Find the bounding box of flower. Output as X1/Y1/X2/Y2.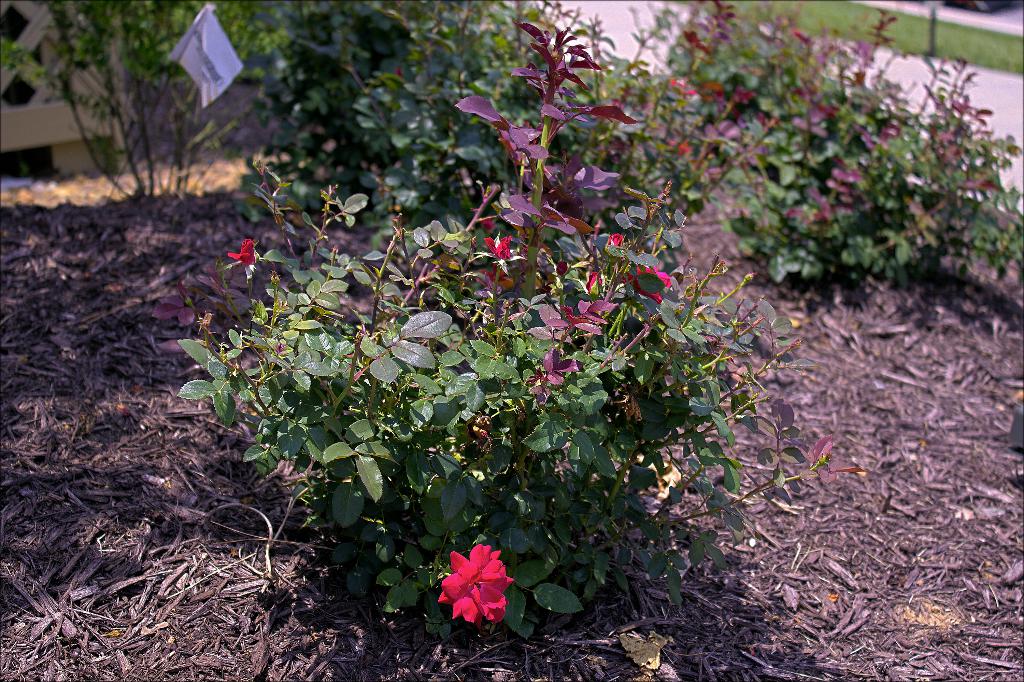
745/273/758/281.
